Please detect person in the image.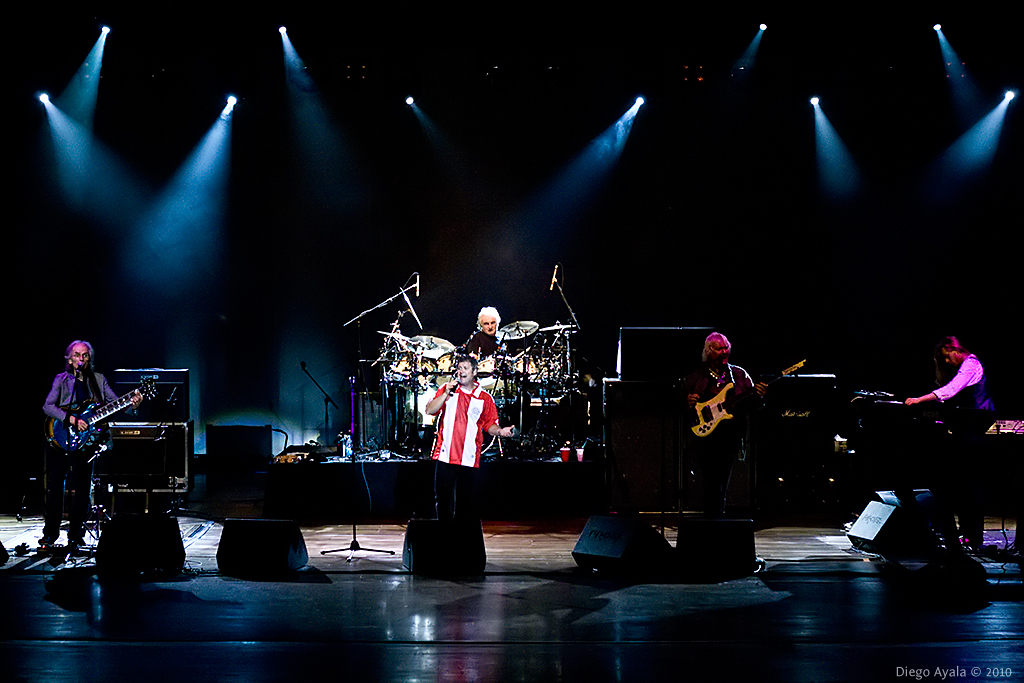
box(684, 311, 769, 552).
